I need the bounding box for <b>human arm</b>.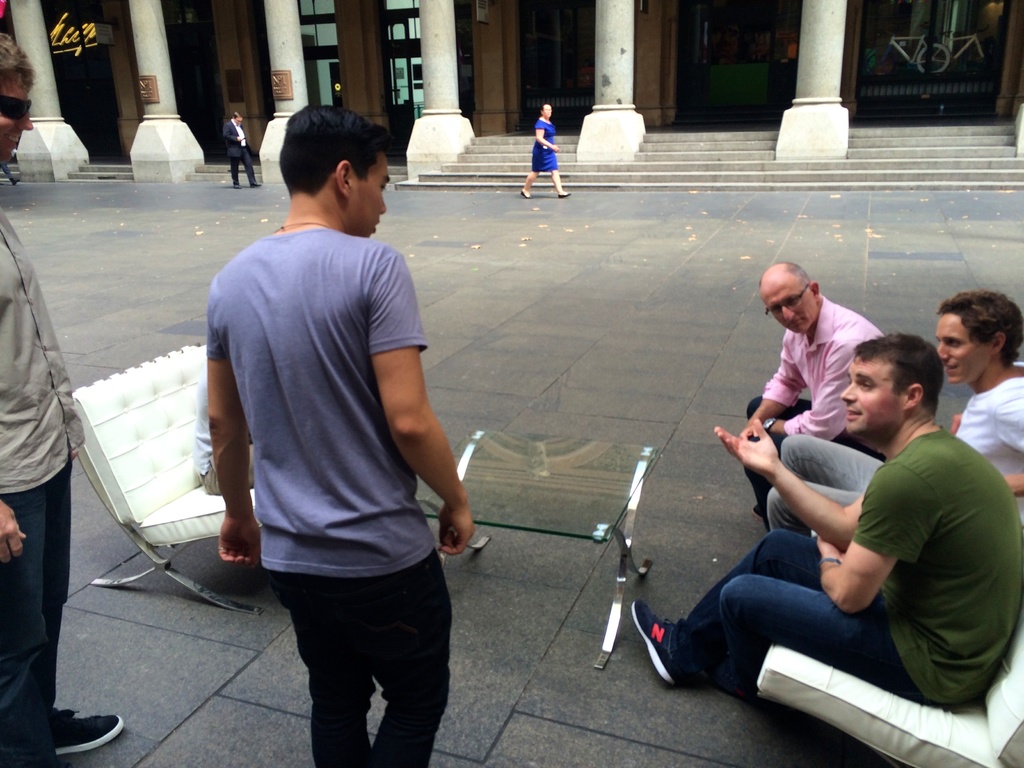
Here it is: (x1=710, y1=415, x2=866, y2=553).
